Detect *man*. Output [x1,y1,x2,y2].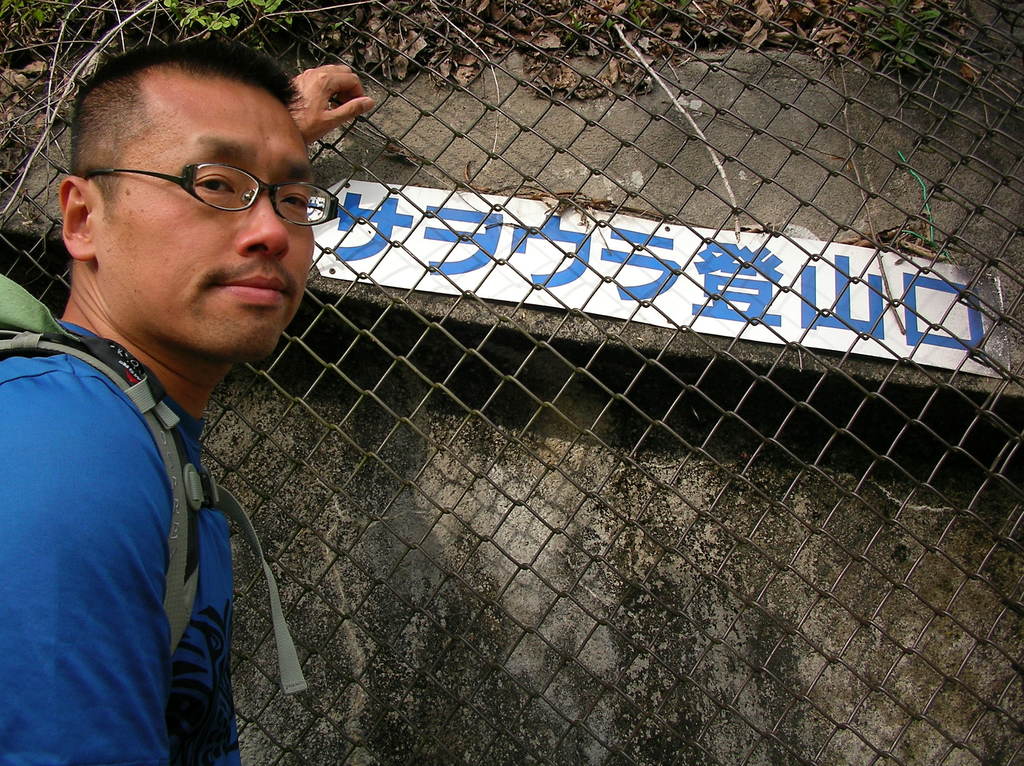
[0,56,359,752].
